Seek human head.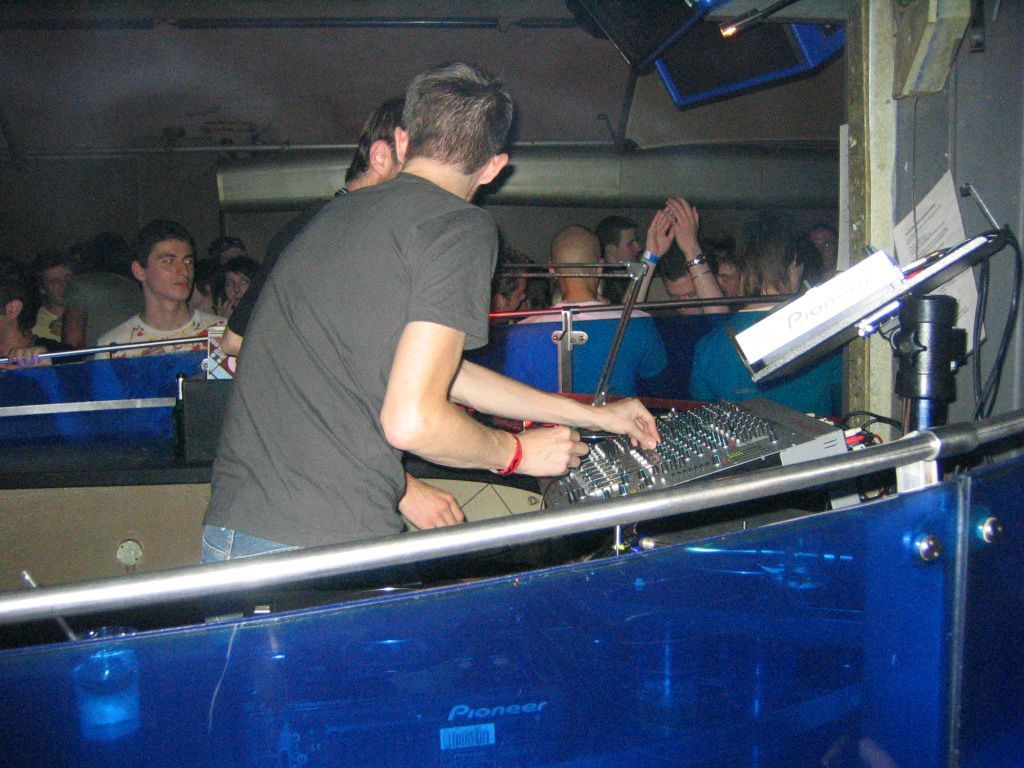
(left=744, top=207, right=806, bottom=297).
